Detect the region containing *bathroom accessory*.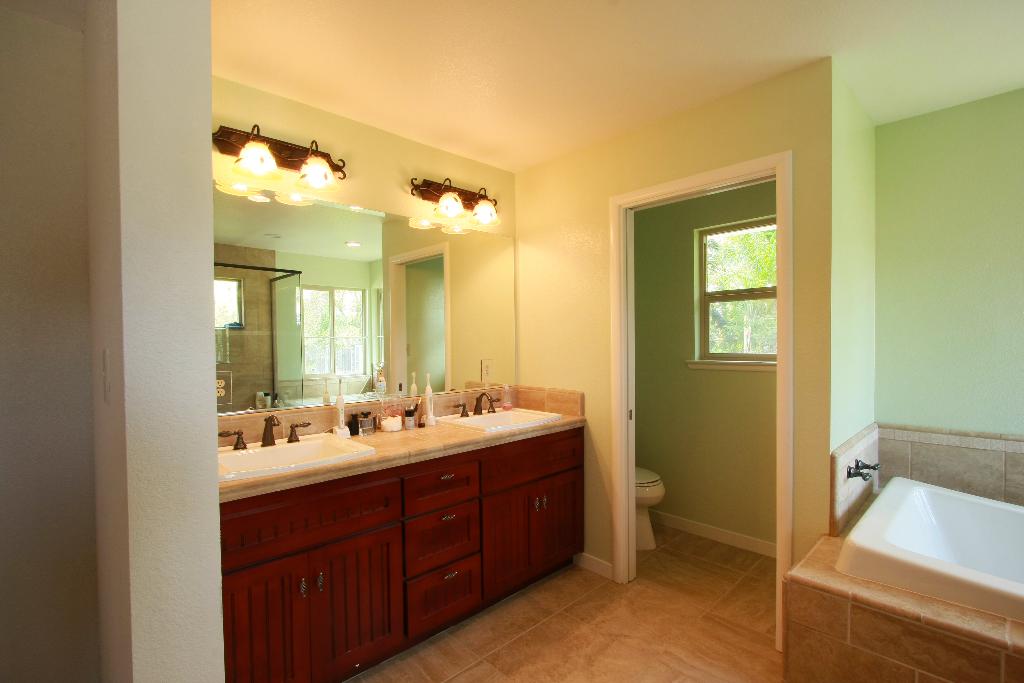
pyautogui.locateOnScreen(433, 400, 570, 431).
